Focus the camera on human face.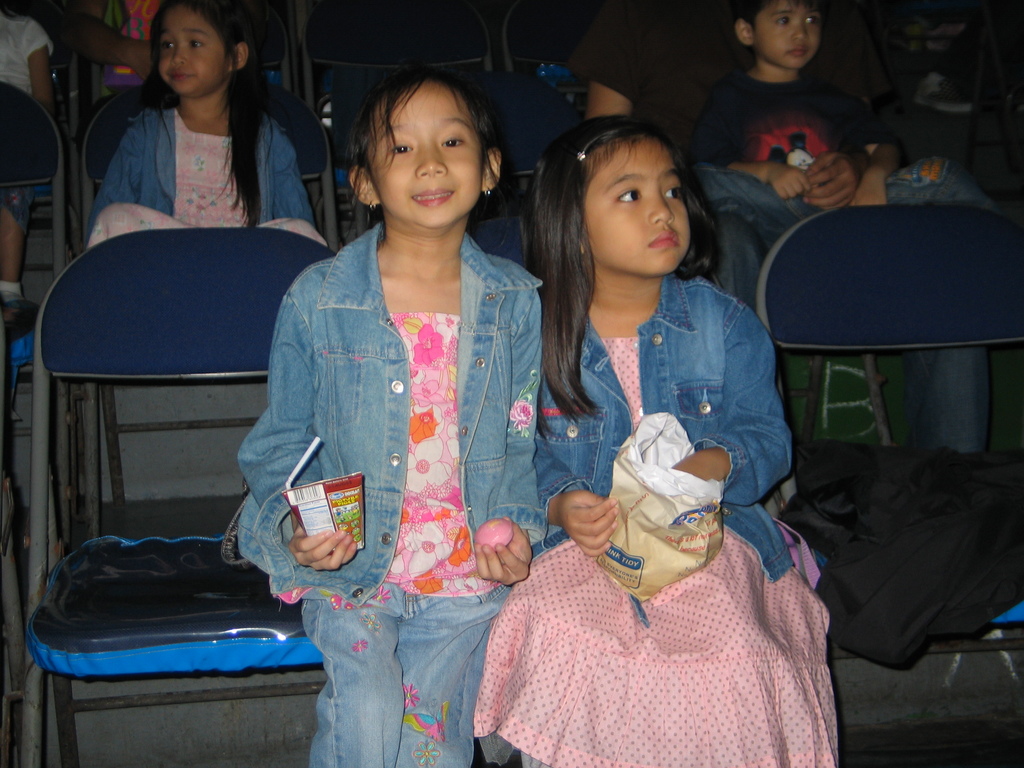
Focus region: (left=589, top=131, right=692, bottom=277).
